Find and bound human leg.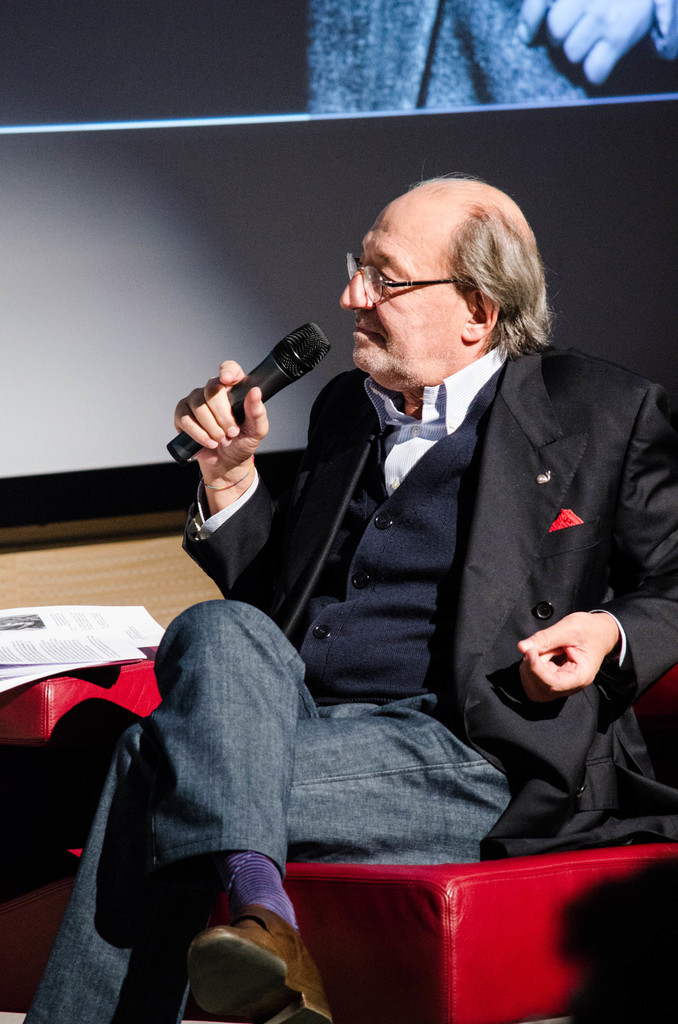
Bound: <box>15,593,514,1020</box>.
